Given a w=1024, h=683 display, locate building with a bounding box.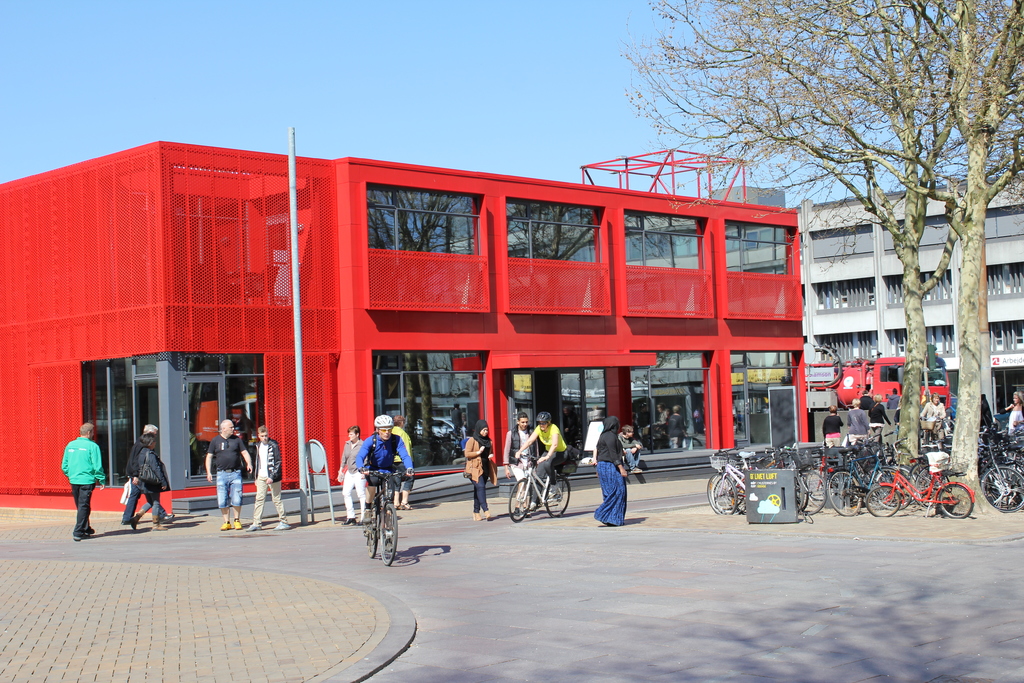
Located: box=[634, 175, 1023, 428].
